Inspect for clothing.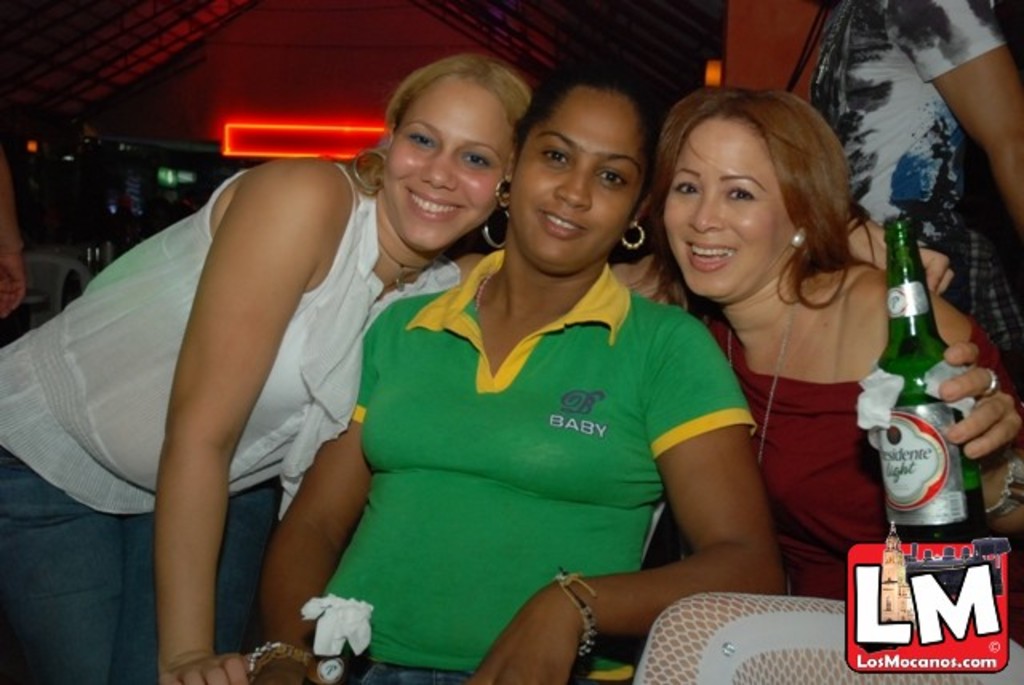
Inspection: box=[3, 165, 464, 520].
